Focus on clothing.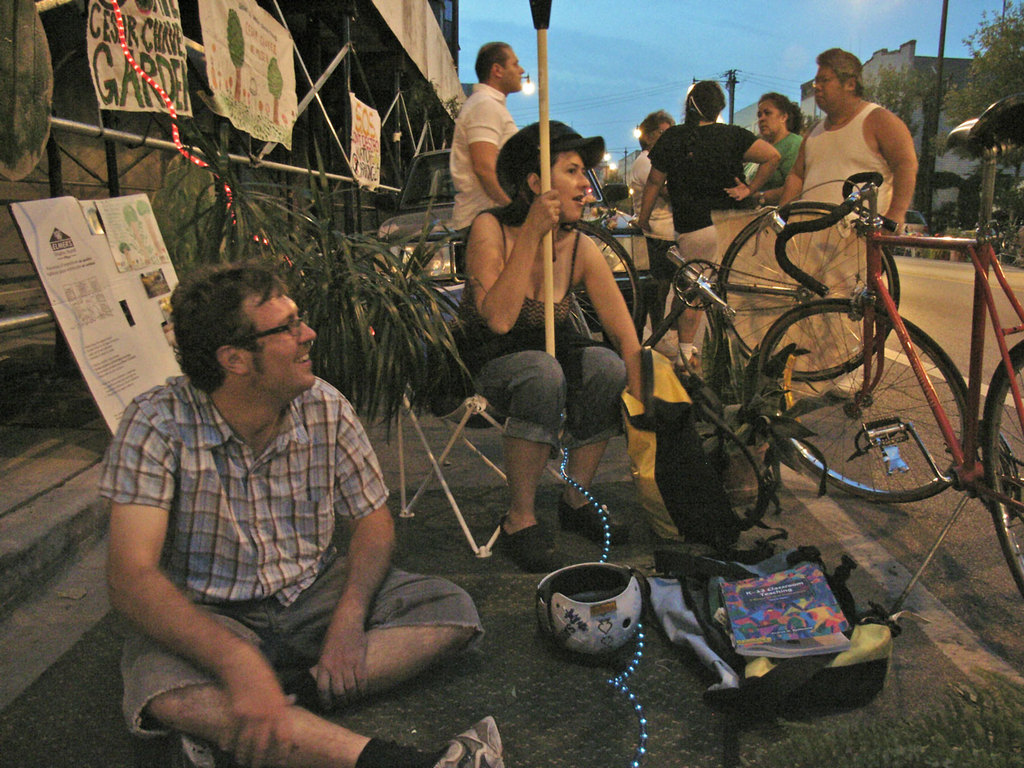
Focused at BBox(644, 113, 765, 297).
